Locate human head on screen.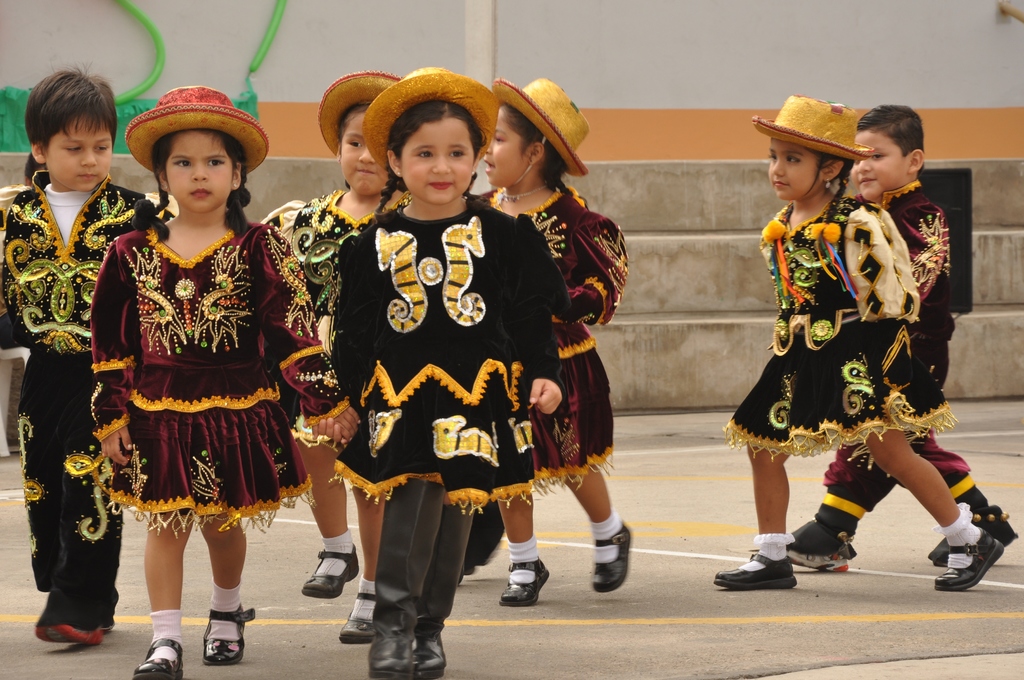
On screen at (left=125, top=83, right=267, bottom=215).
